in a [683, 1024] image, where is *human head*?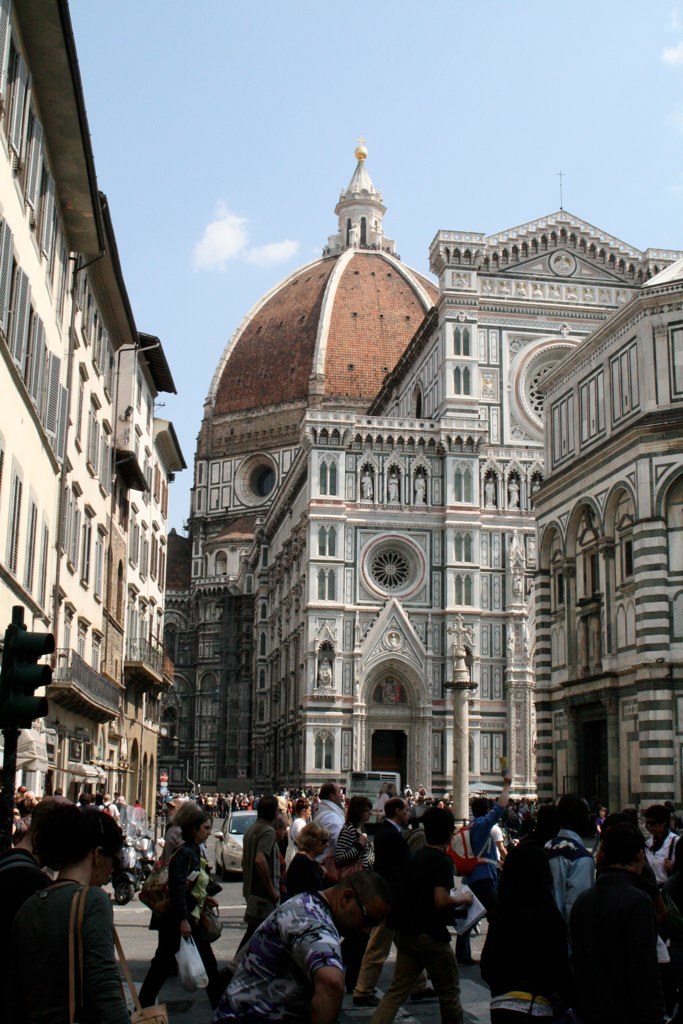
pyautogui.locateOnScreen(296, 823, 334, 858).
